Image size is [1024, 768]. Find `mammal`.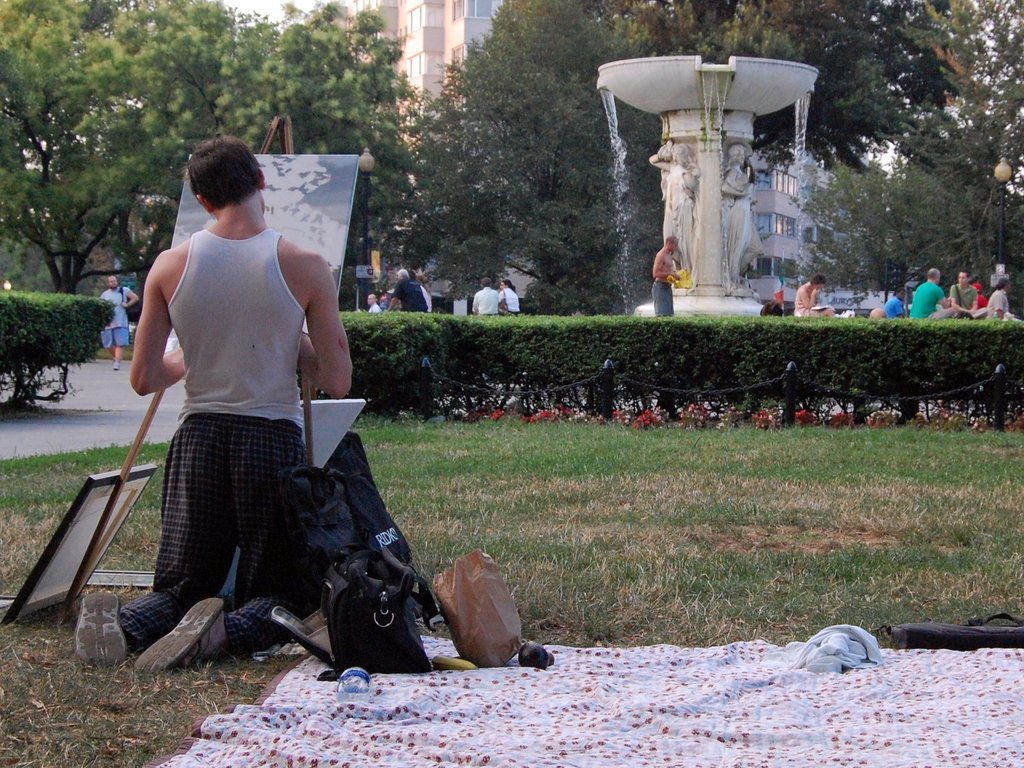
(left=497, top=275, right=525, bottom=312).
